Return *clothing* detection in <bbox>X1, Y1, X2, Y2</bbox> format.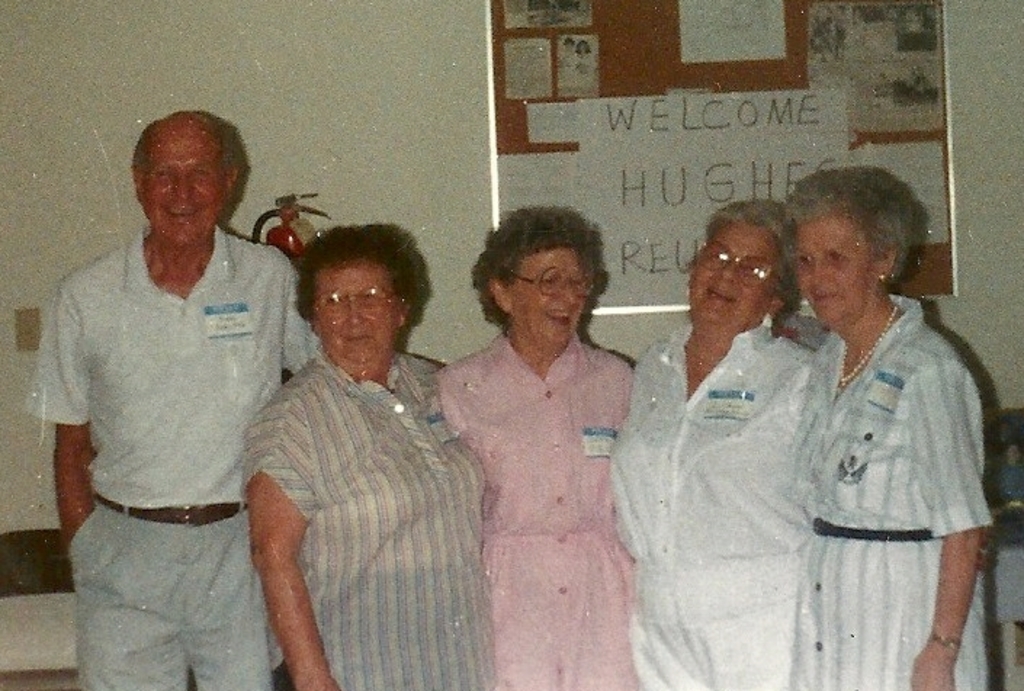
<bbox>609, 312, 824, 690</bbox>.
